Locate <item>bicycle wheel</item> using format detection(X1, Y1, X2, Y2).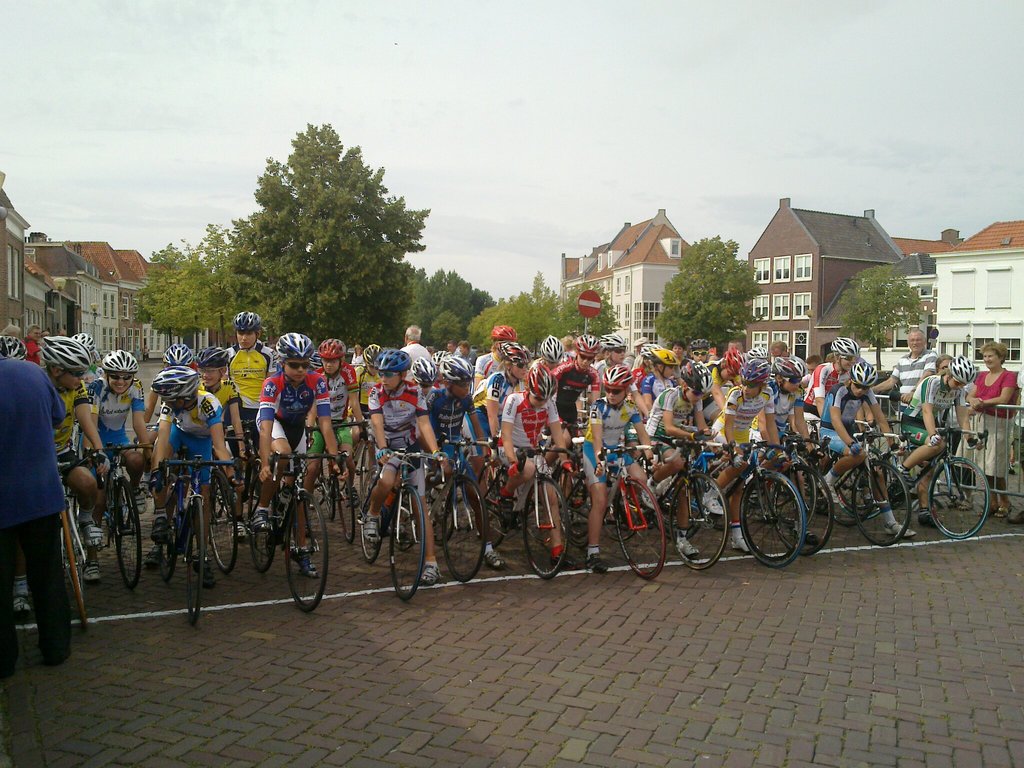
detection(356, 469, 385, 564).
